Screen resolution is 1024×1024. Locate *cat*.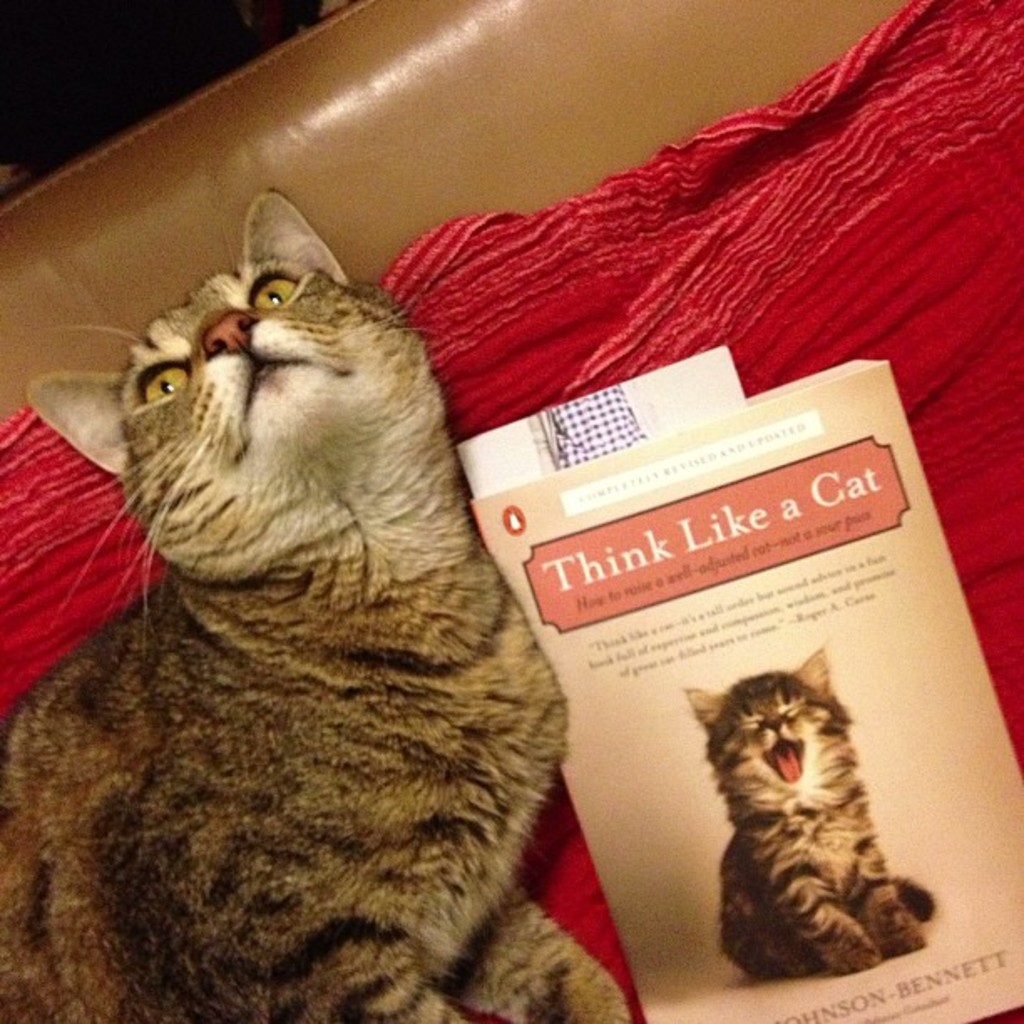
[x1=0, y1=189, x2=631, y2=1022].
